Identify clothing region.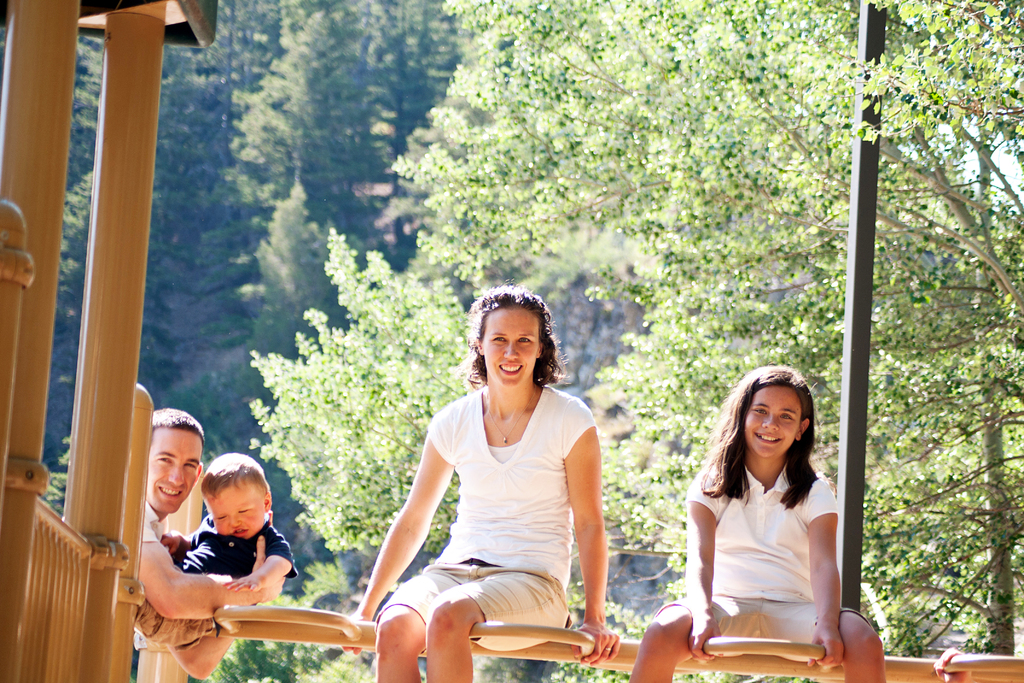
Region: [x1=166, y1=522, x2=295, y2=652].
